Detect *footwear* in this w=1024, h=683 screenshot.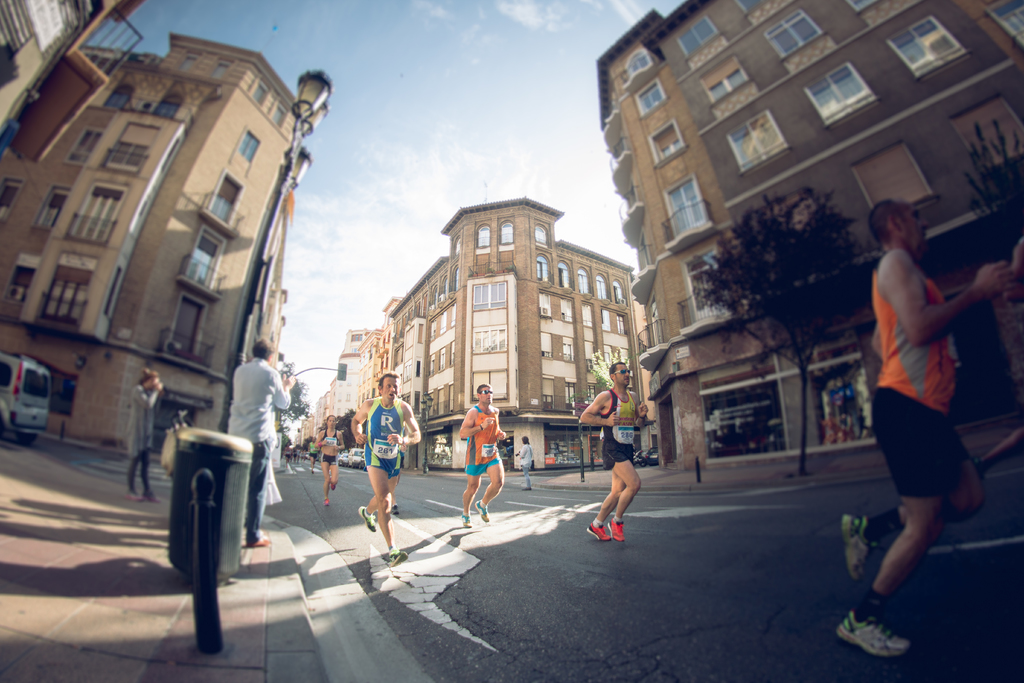
Detection: (x1=390, y1=500, x2=398, y2=516).
